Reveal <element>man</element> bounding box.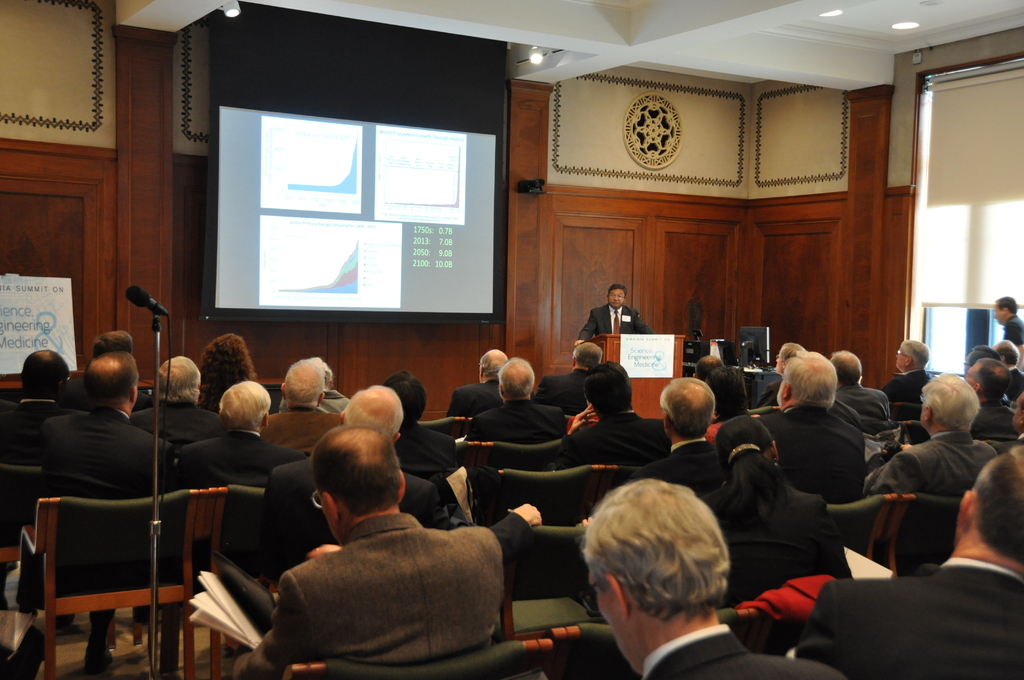
Revealed: x1=880 y1=336 x2=939 y2=408.
